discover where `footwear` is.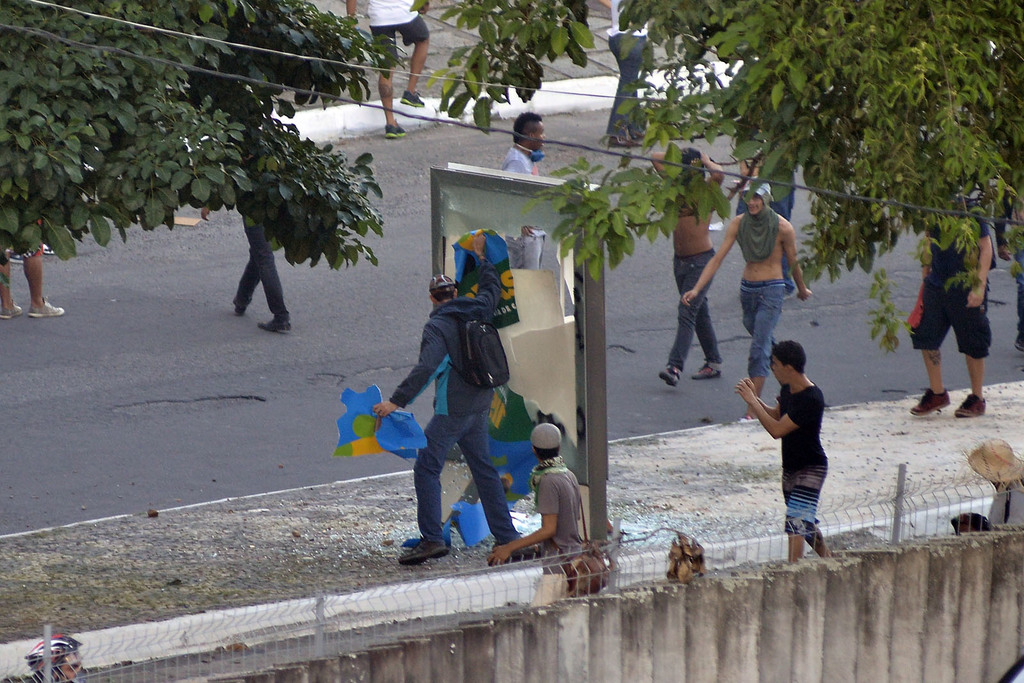
Discovered at [956, 391, 984, 417].
